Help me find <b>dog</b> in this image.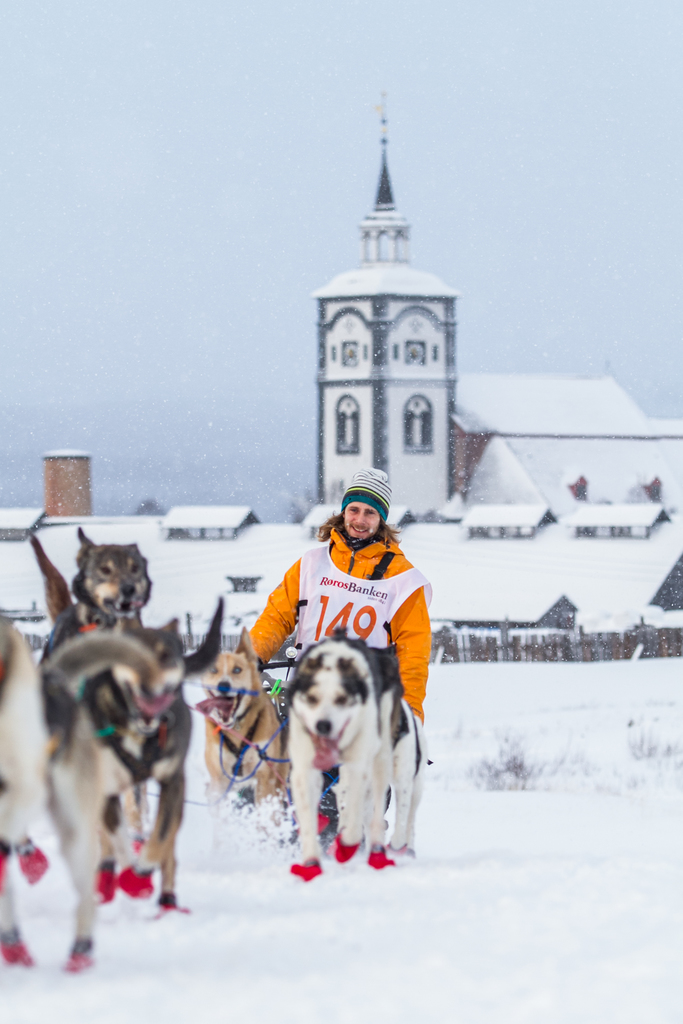
Found it: [left=47, top=630, right=162, bottom=906].
